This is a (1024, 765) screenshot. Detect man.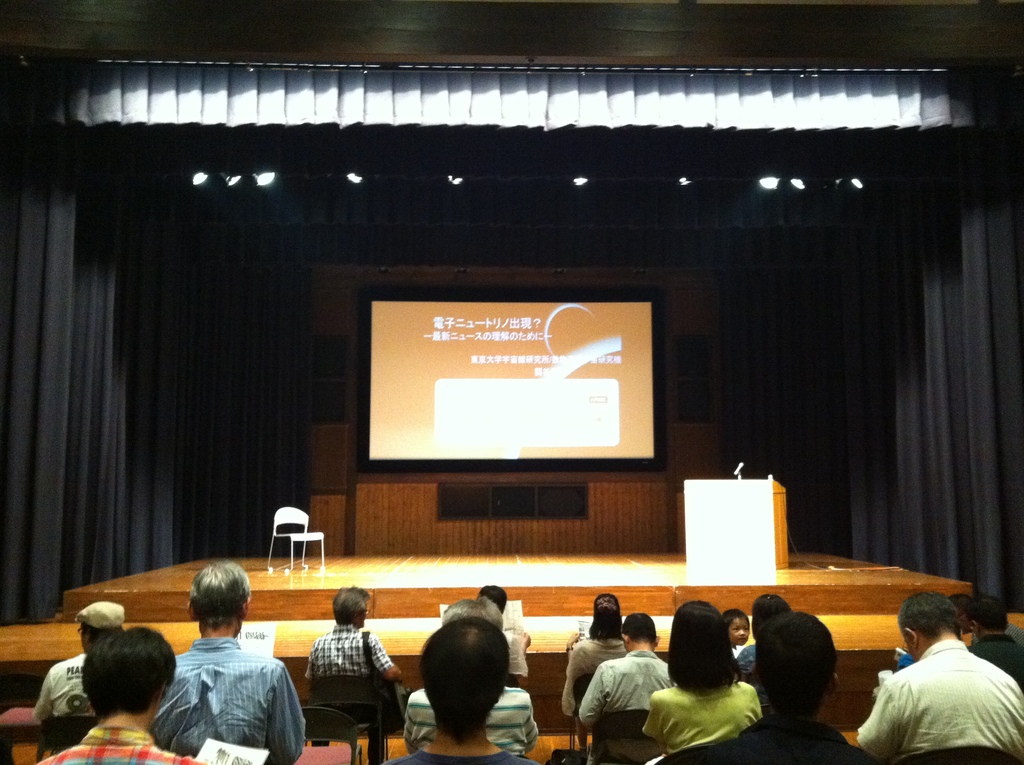
region(952, 595, 1023, 652).
